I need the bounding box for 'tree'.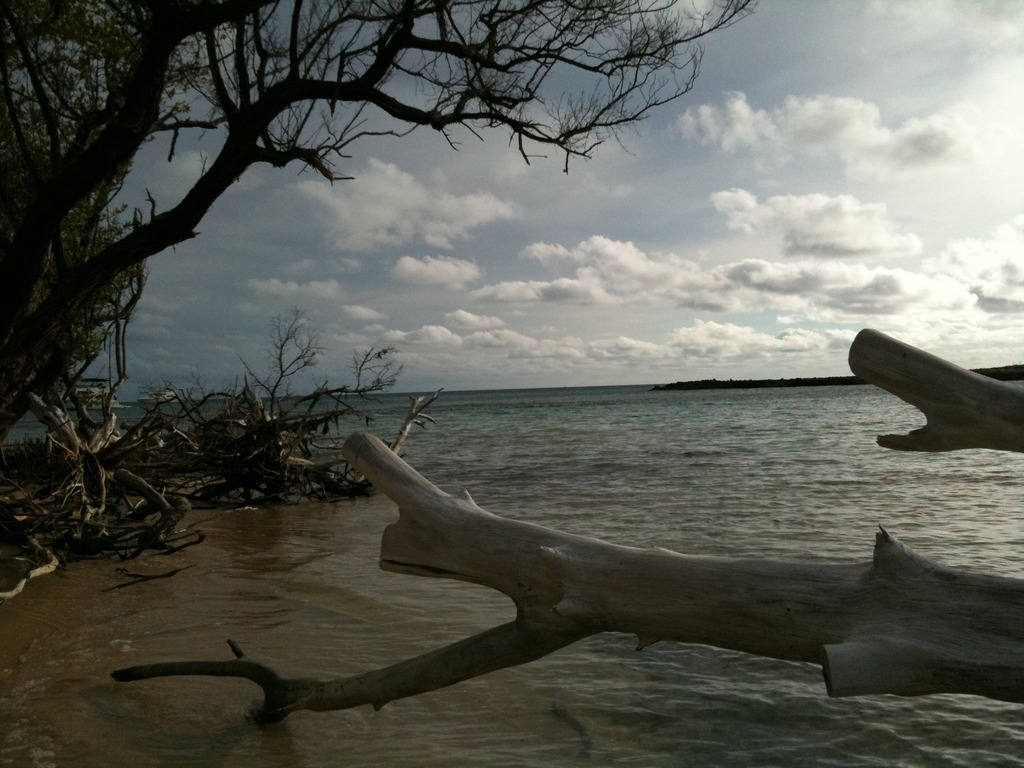
Here it is: pyautogui.locateOnScreen(115, 430, 1023, 733).
